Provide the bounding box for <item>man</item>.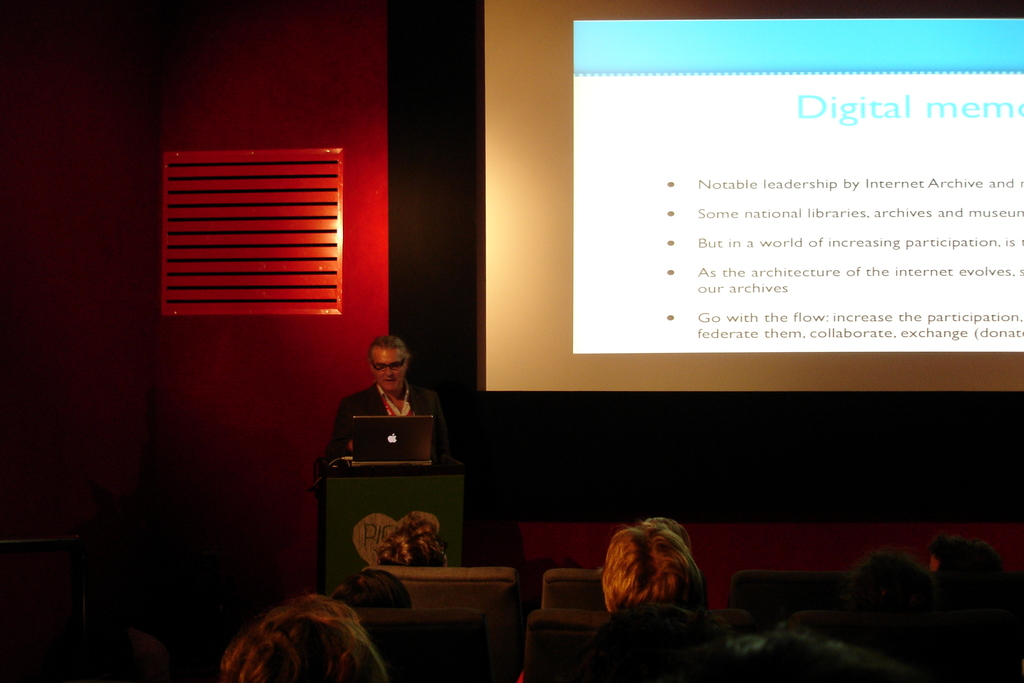
594 514 707 607.
